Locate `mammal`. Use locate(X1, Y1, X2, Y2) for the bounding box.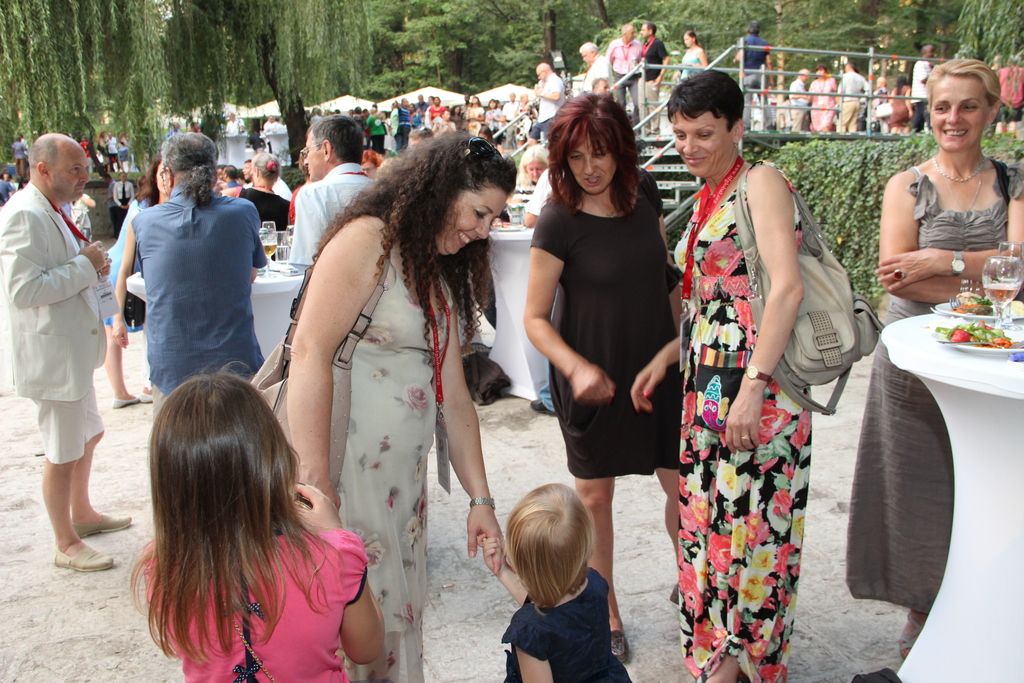
locate(845, 56, 1023, 659).
